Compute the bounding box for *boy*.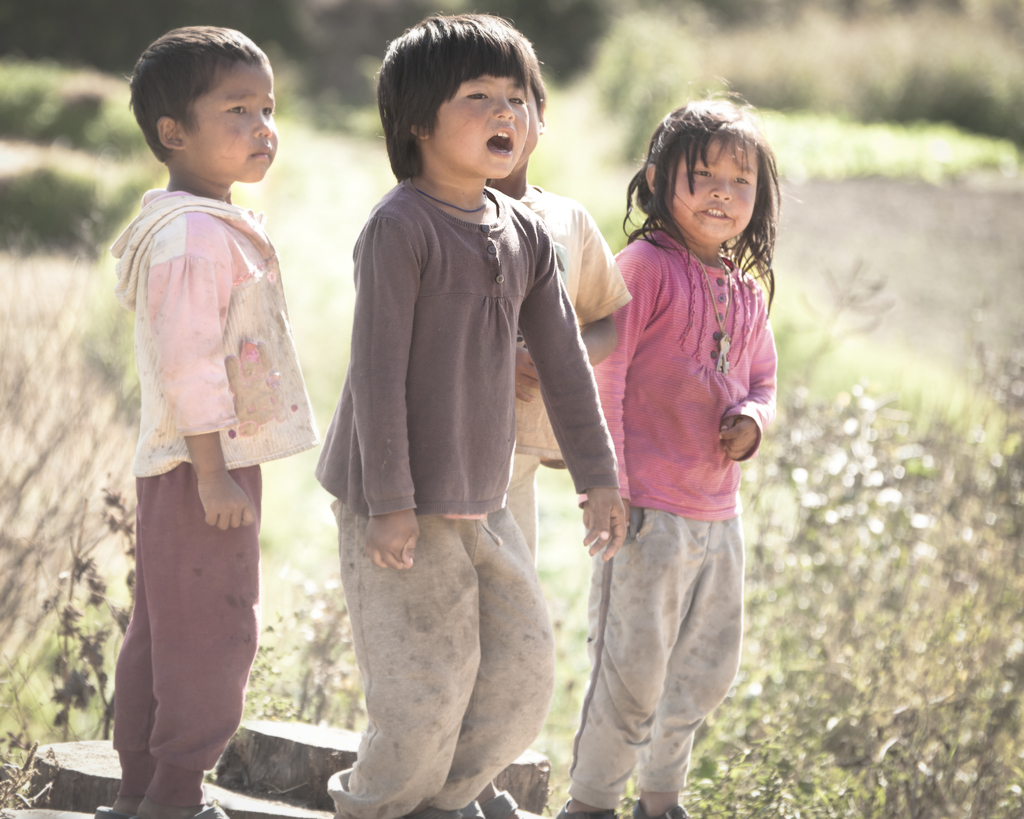
(x1=89, y1=29, x2=319, y2=816).
